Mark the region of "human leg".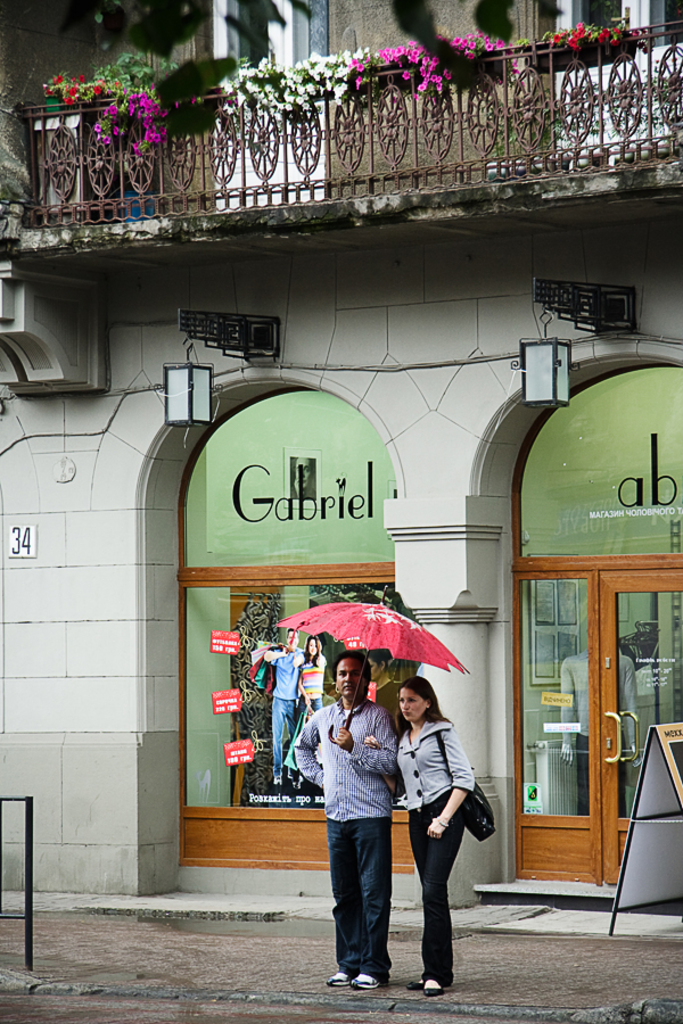
Region: 266 700 289 781.
